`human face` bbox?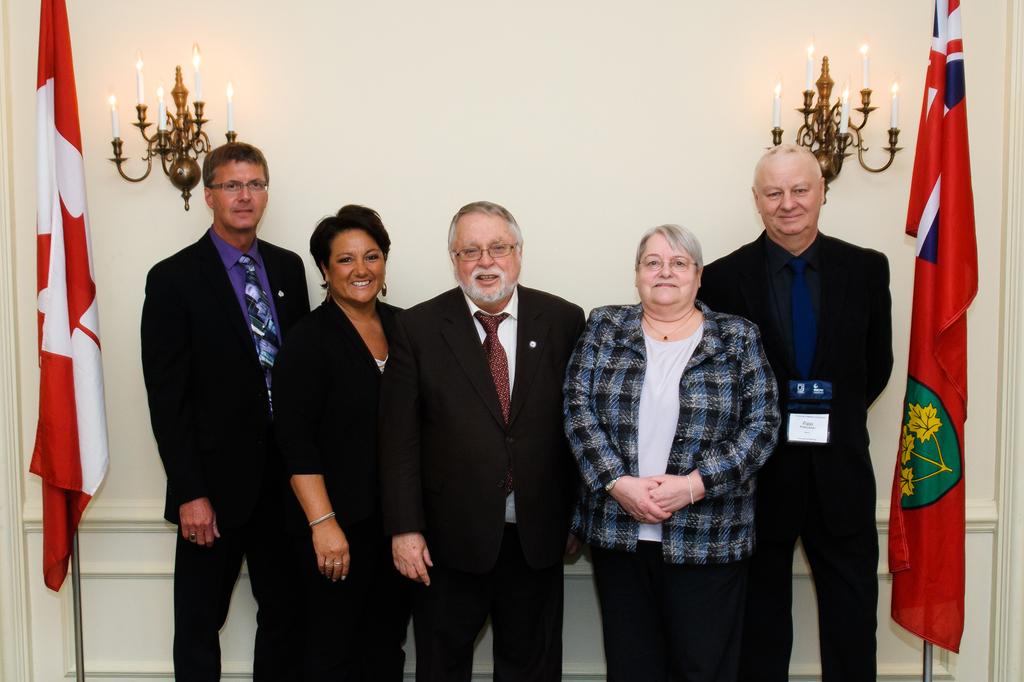
Rect(639, 235, 689, 307)
